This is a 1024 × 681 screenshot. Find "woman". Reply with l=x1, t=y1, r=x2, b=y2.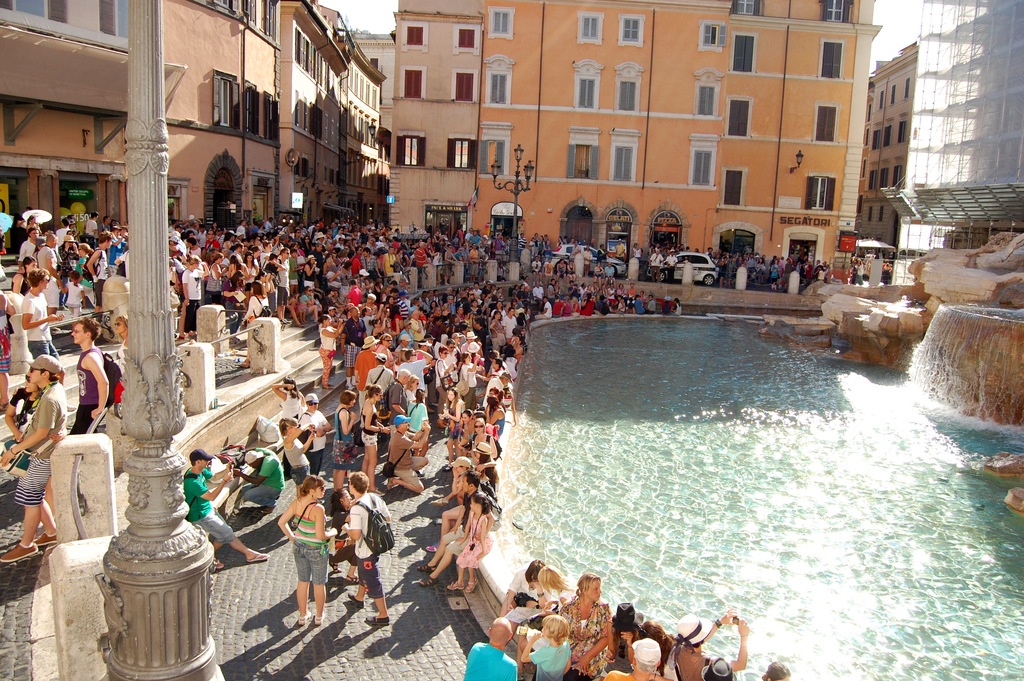
l=450, t=414, r=500, b=484.
